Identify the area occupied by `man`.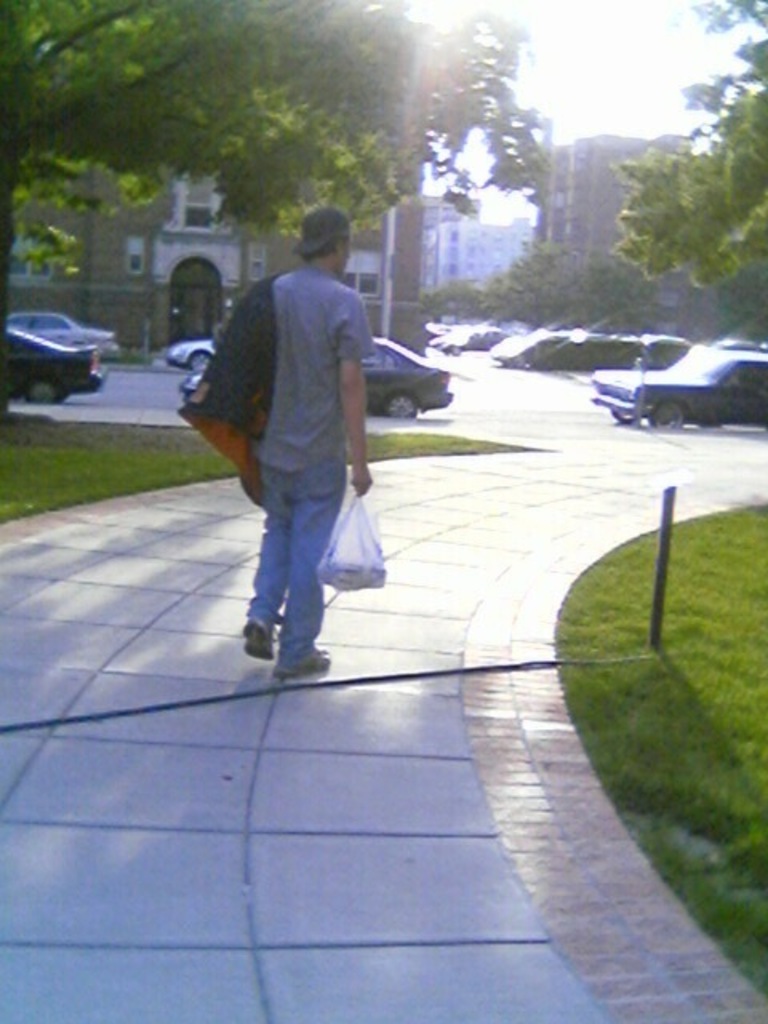
Area: crop(224, 243, 389, 659).
